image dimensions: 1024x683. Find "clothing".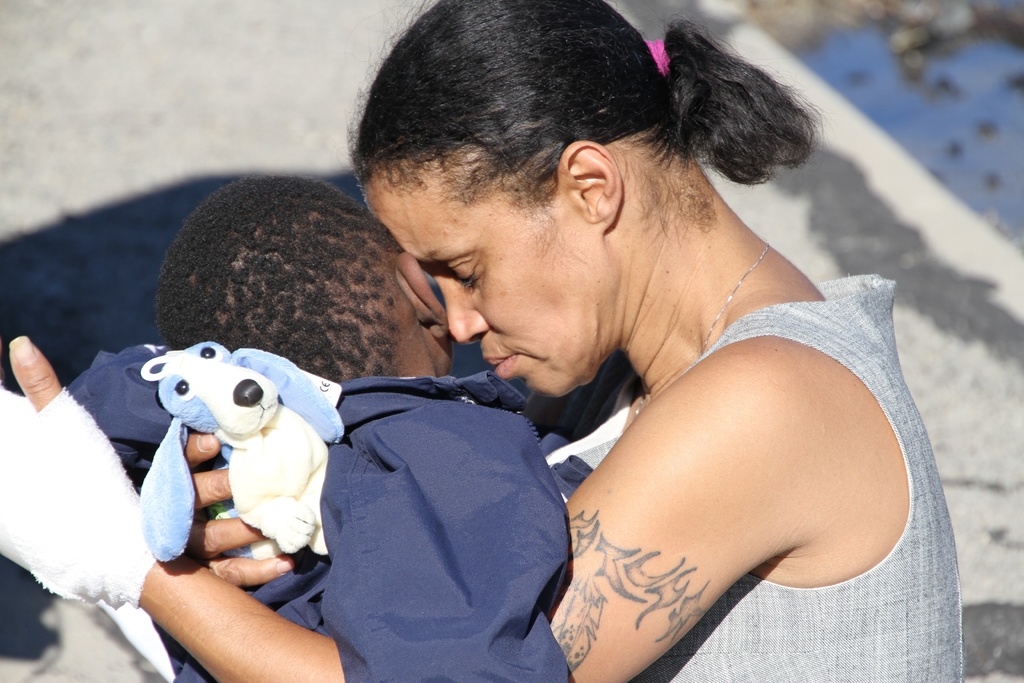
550:271:962:682.
